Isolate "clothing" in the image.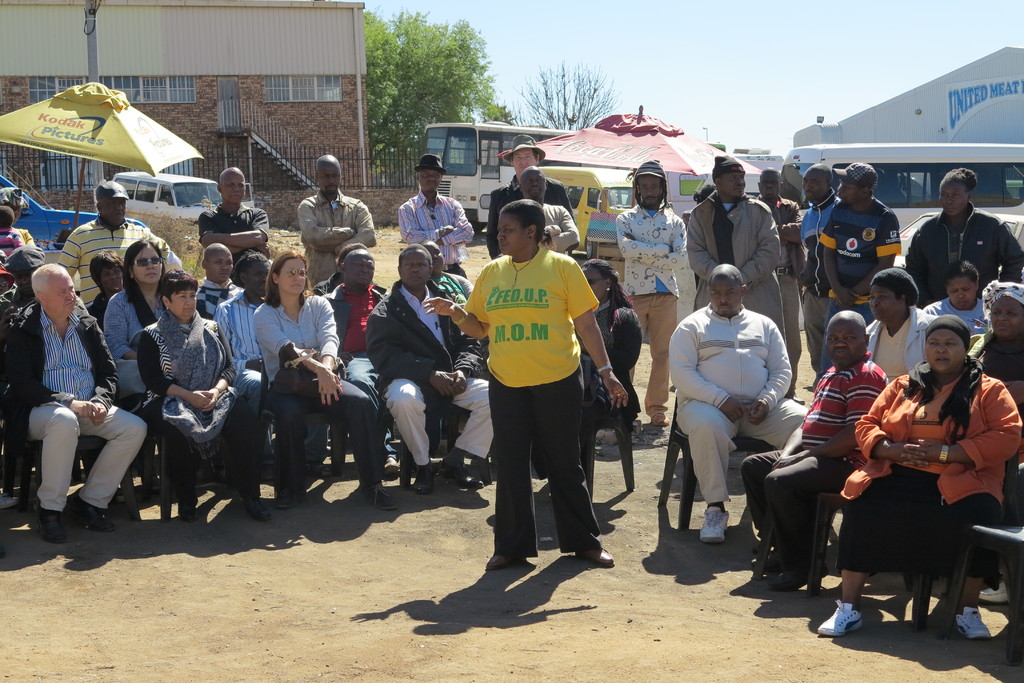
Isolated region: Rect(6, 300, 150, 517).
